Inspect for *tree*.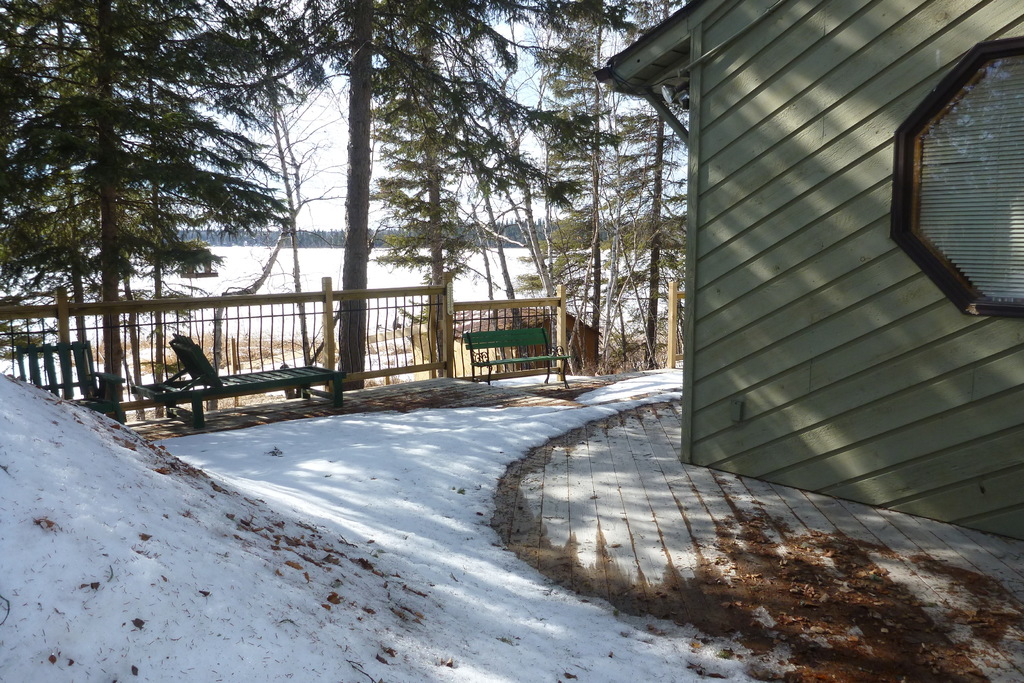
Inspection: detection(526, 0, 710, 422).
